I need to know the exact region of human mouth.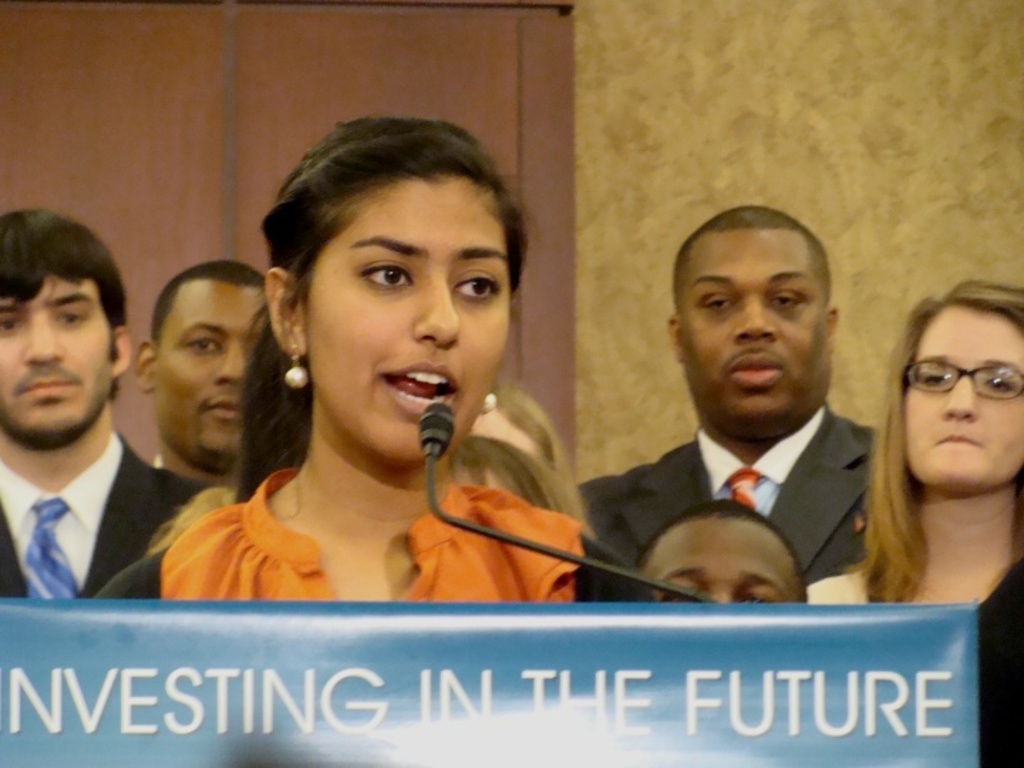
Region: {"left": 721, "top": 351, "right": 789, "bottom": 405}.
